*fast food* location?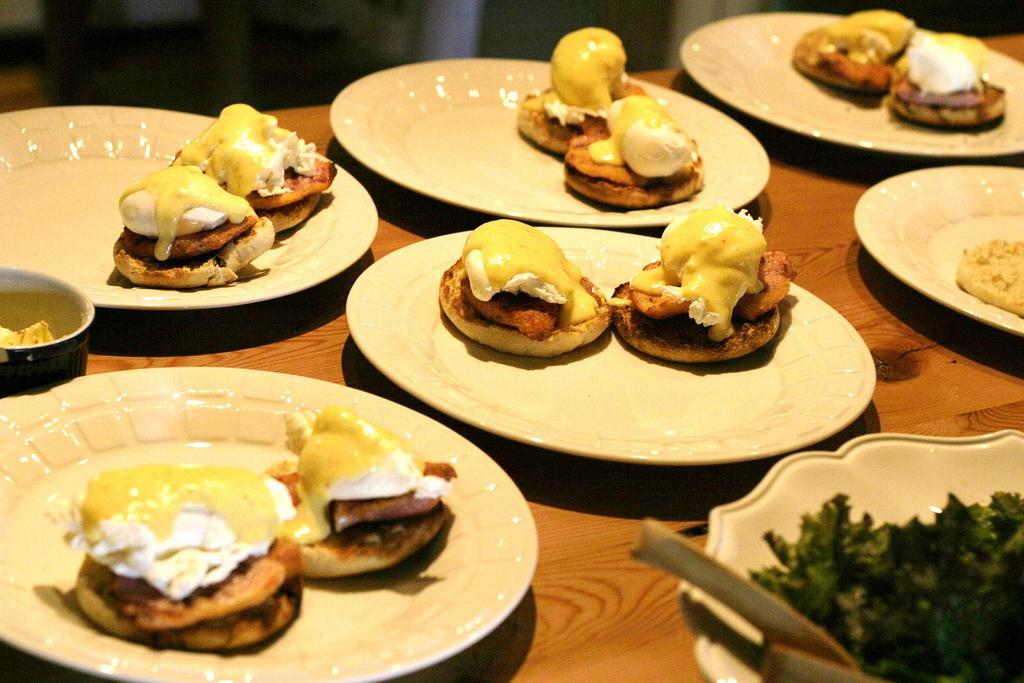
select_region(72, 465, 303, 651)
